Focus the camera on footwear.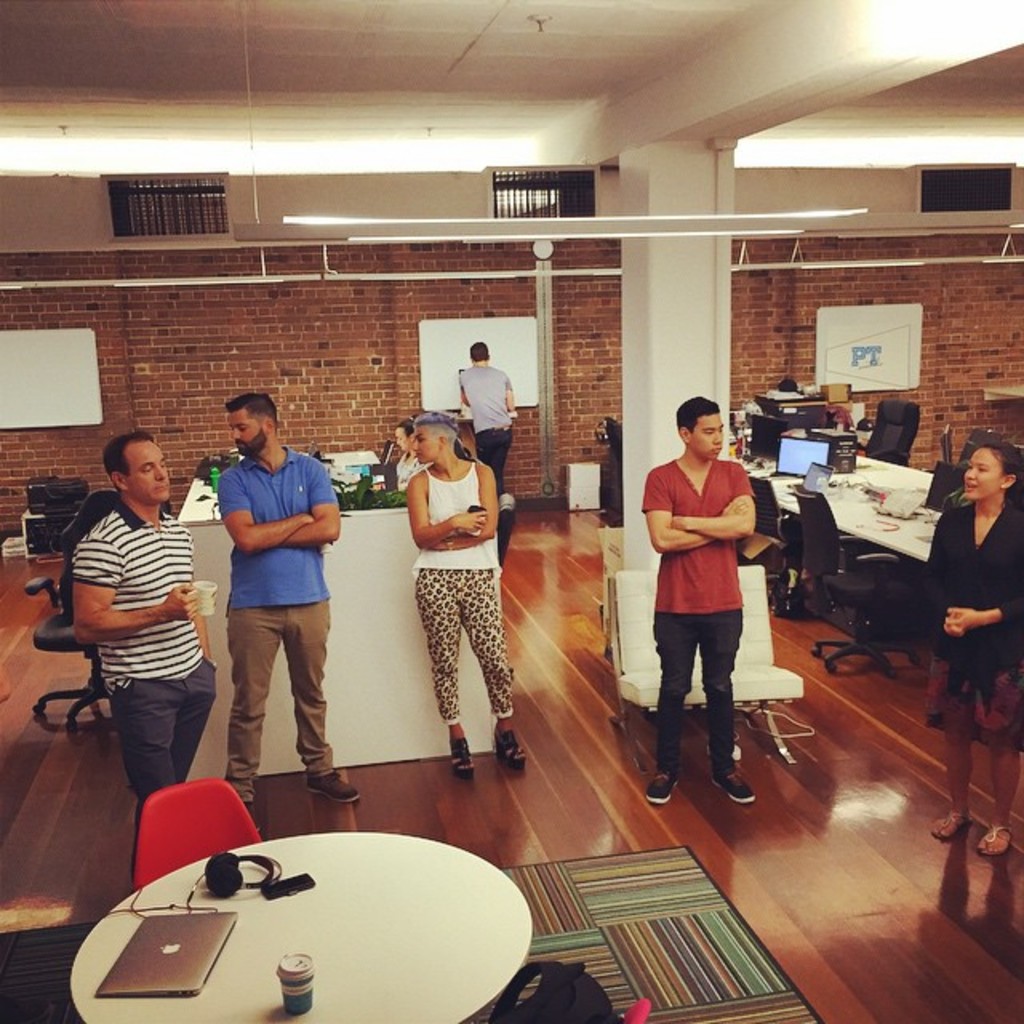
Focus region: {"x1": 448, "y1": 734, "x2": 474, "y2": 781}.
